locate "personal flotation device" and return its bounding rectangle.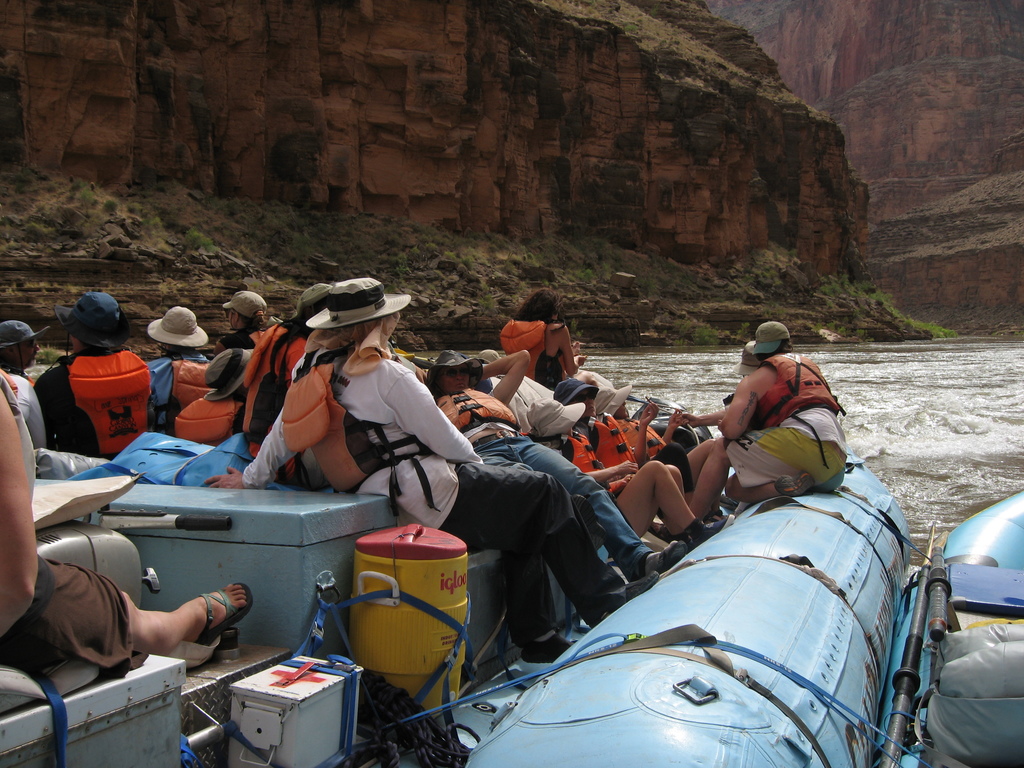
crop(280, 339, 435, 530).
